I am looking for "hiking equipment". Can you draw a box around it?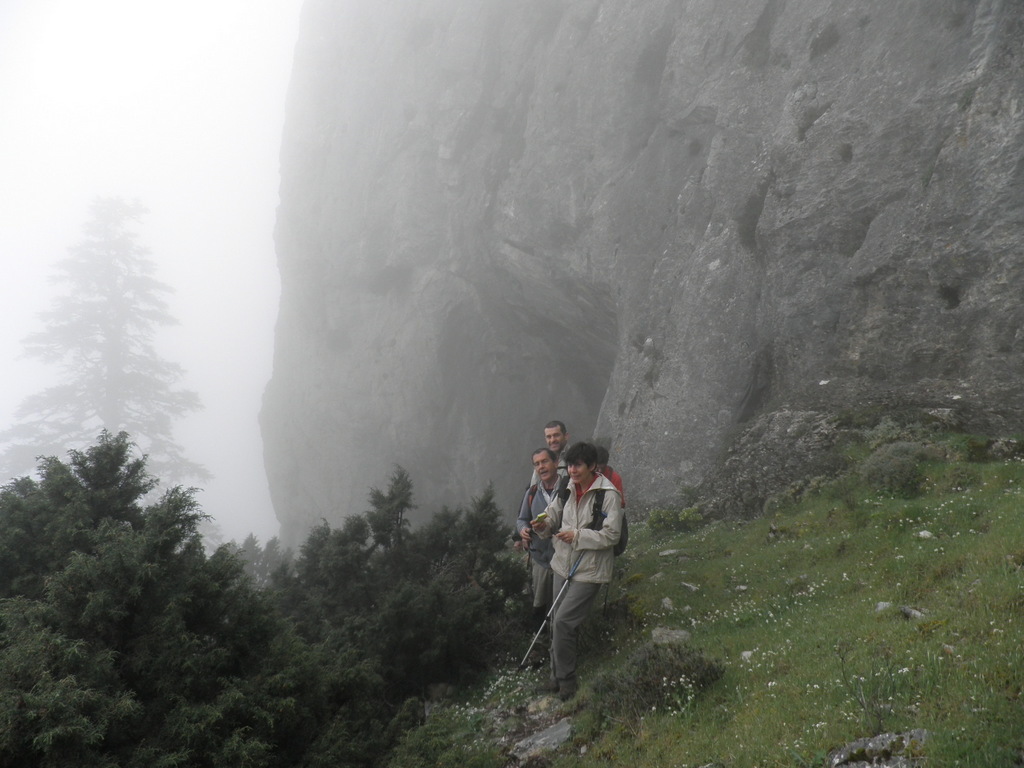
Sure, the bounding box is 519, 548, 588, 669.
